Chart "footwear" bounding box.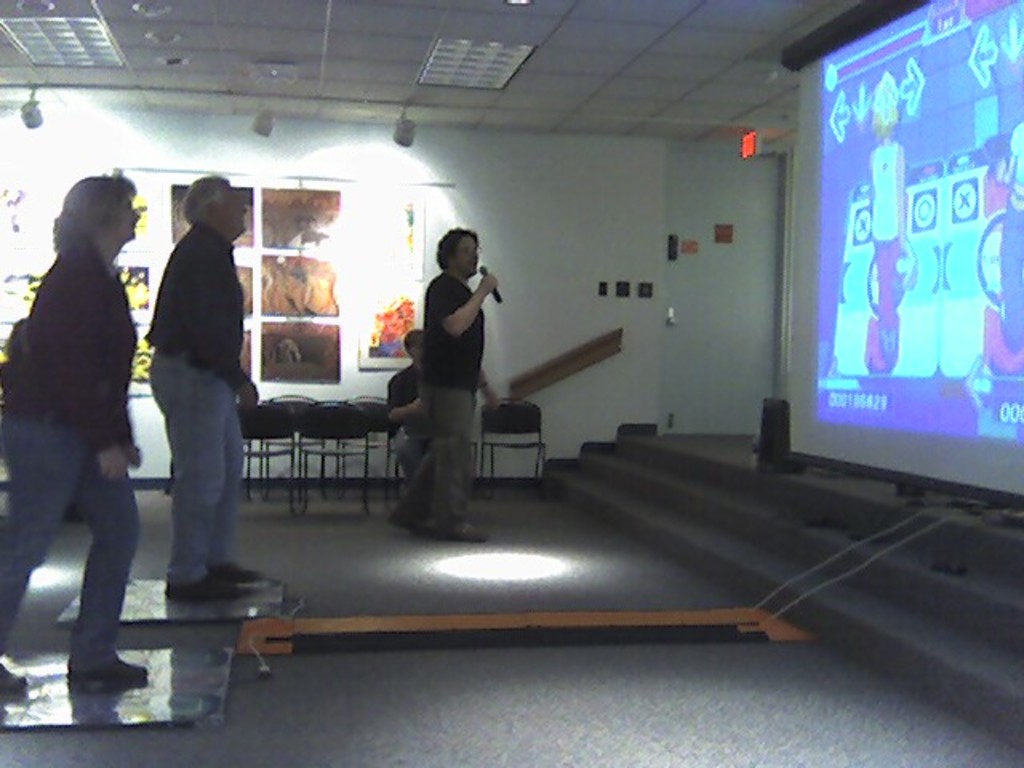
Charted: locate(0, 659, 24, 693).
